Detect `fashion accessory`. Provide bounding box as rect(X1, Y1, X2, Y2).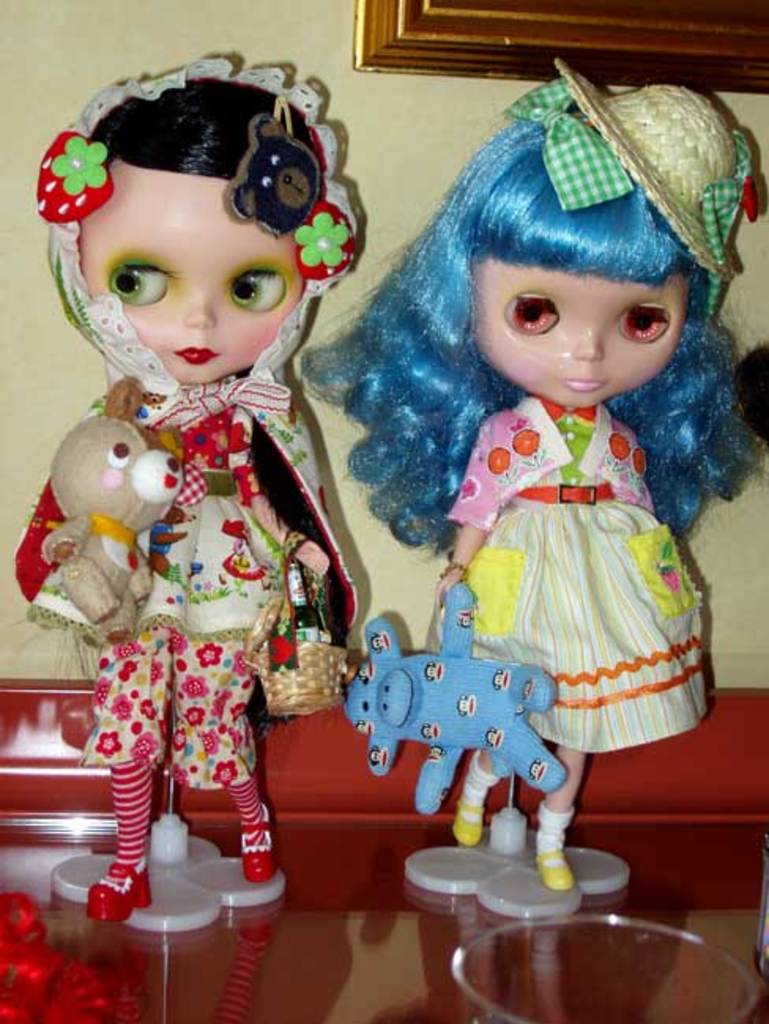
rect(547, 52, 755, 279).
